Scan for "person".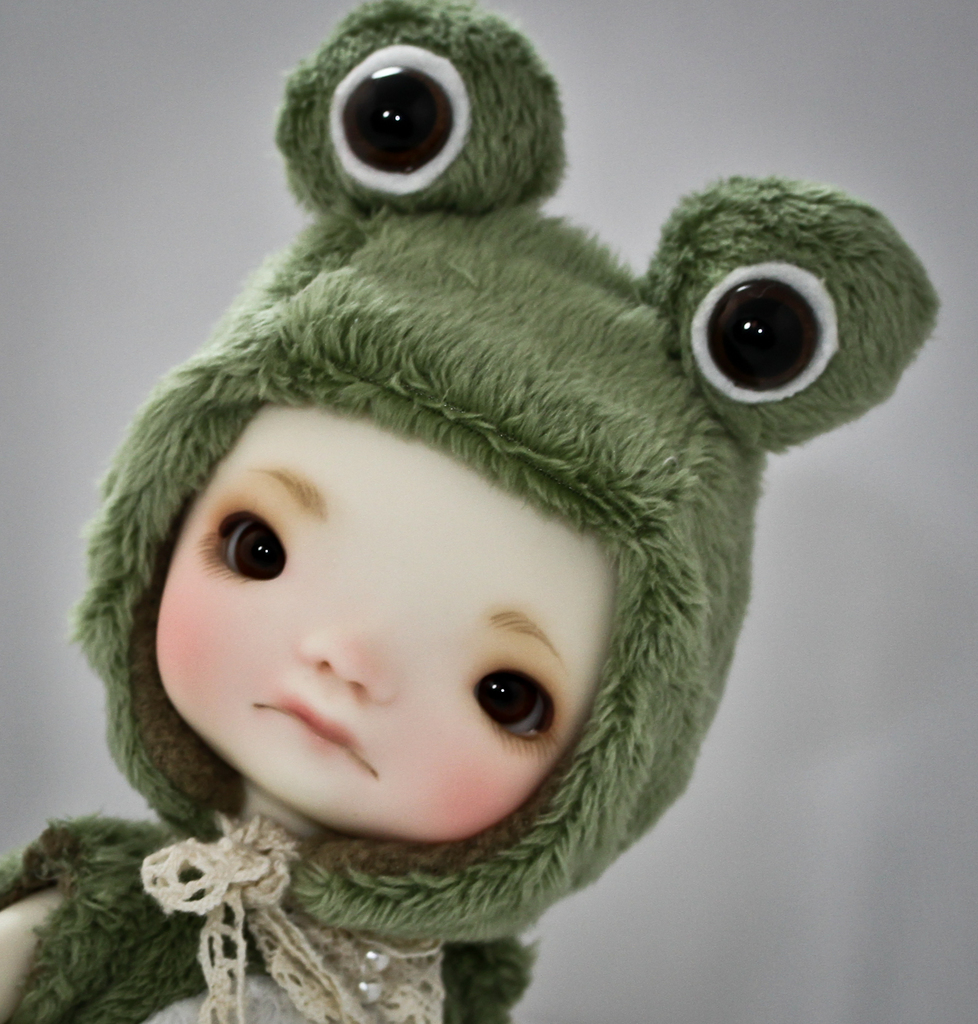
Scan result: <region>0, 9, 945, 1023</region>.
